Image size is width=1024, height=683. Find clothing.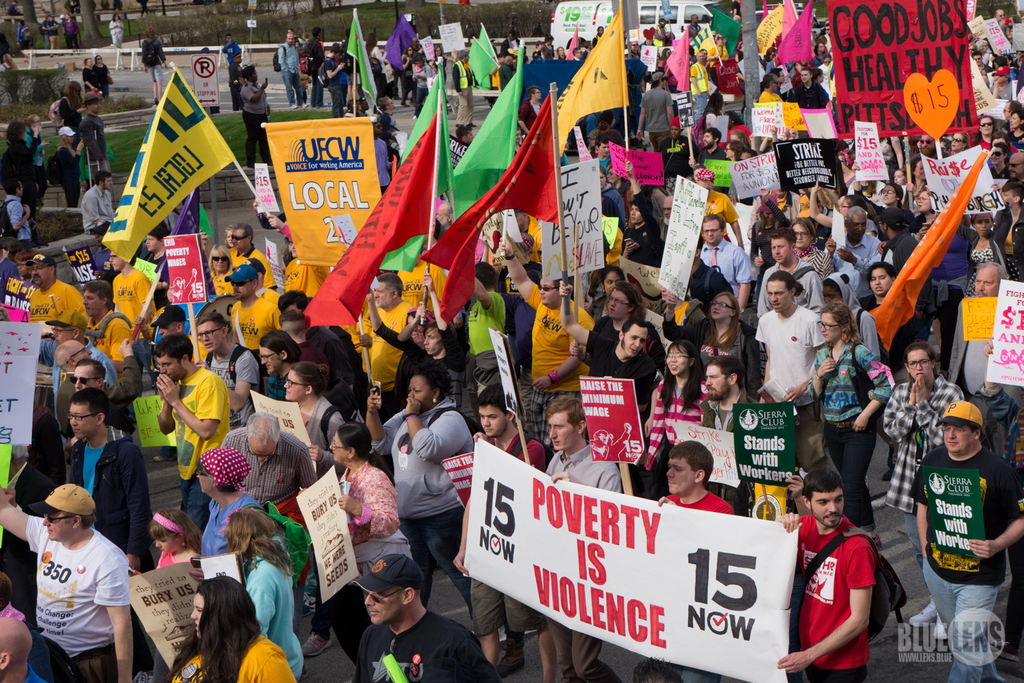
x1=969 y1=382 x2=1016 y2=455.
